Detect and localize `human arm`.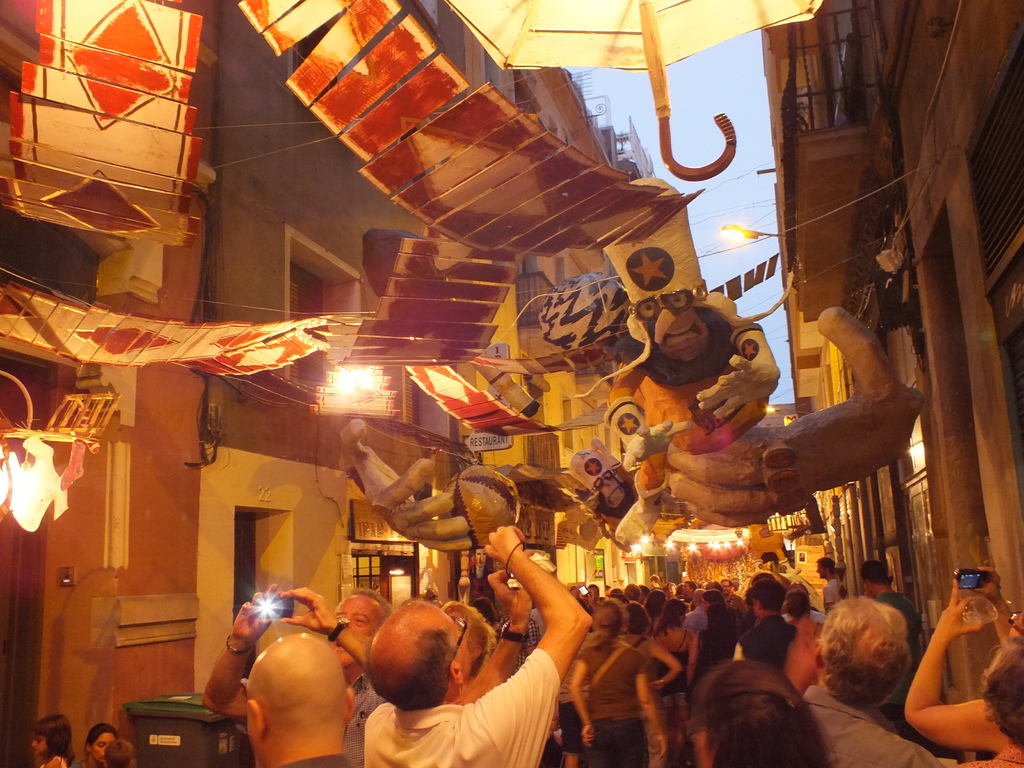
Localized at bbox=(199, 582, 257, 735).
